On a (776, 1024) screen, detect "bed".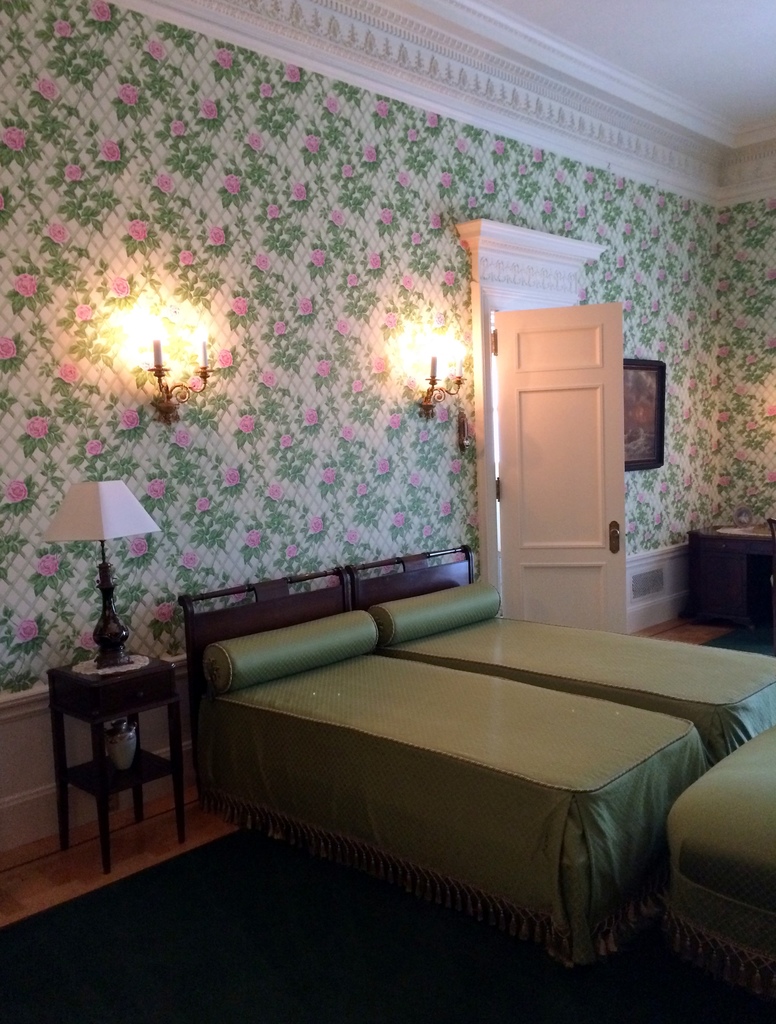
x1=156 y1=550 x2=758 y2=989.
